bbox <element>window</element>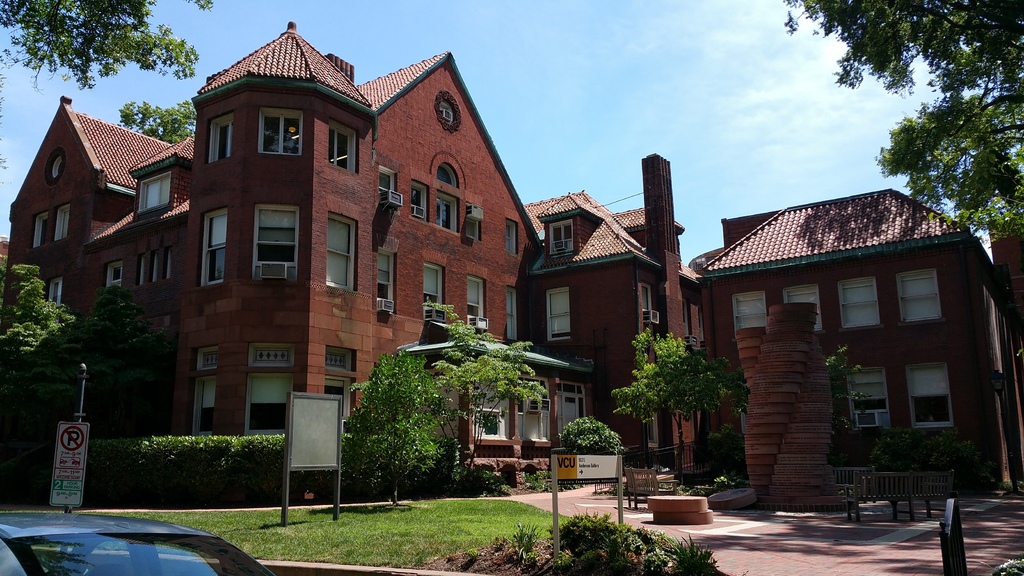
bbox(131, 166, 179, 211)
